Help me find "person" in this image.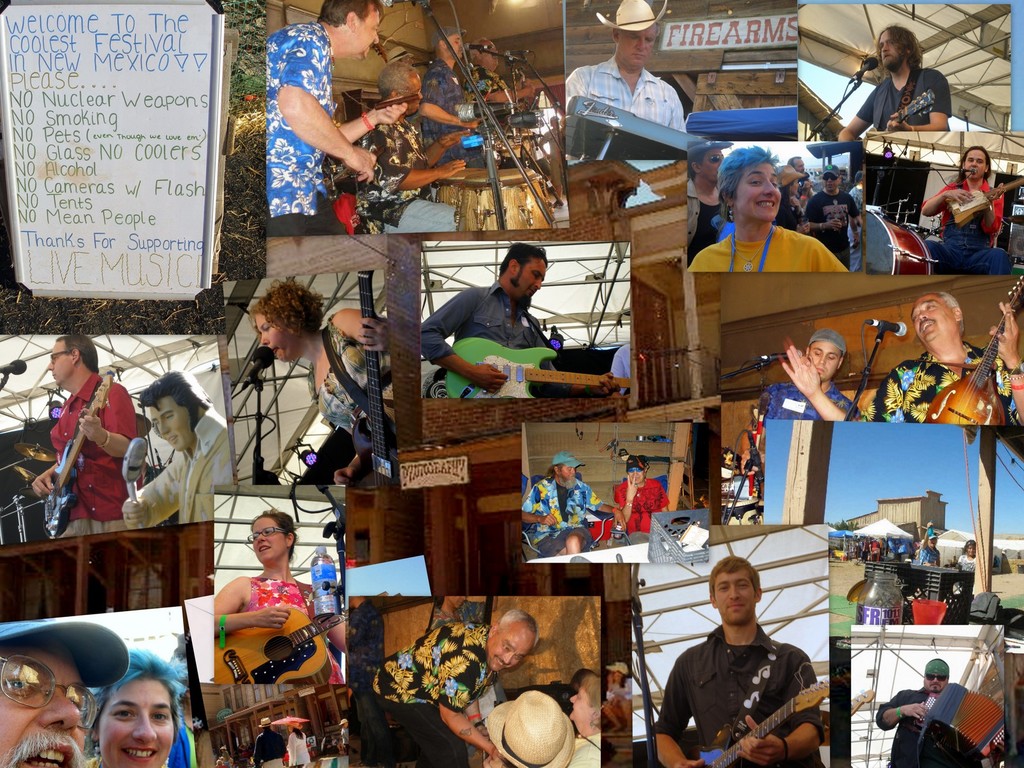
Found it: (x1=356, y1=60, x2=470, y2=235).
